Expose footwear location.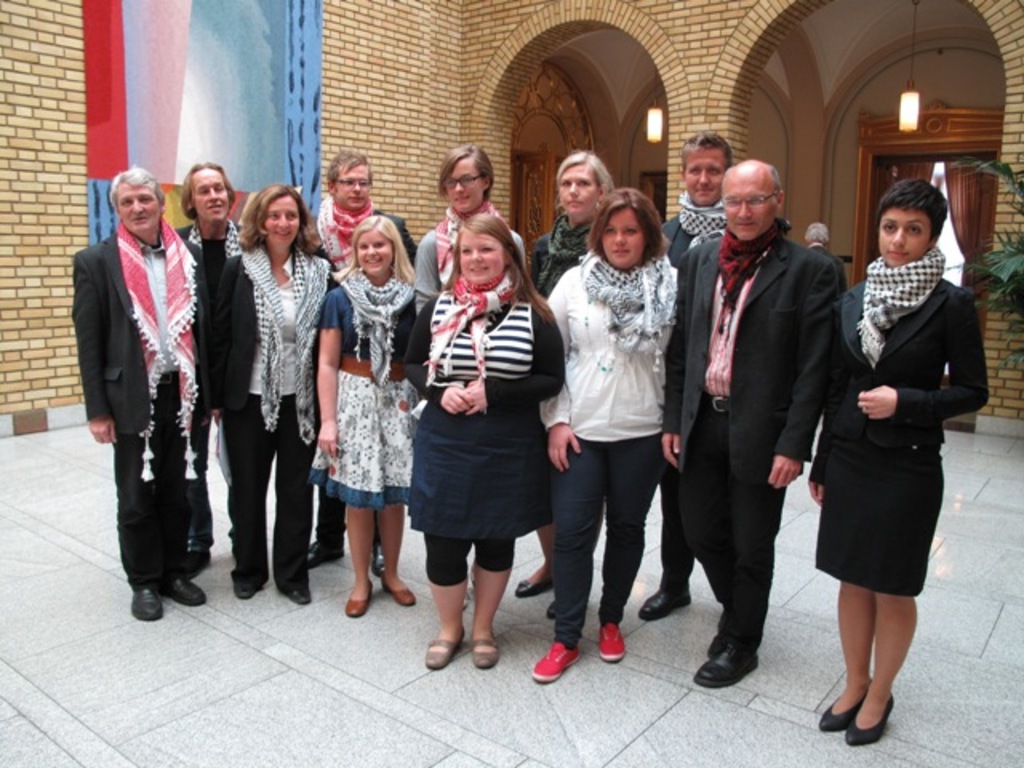
Exposed at crop(595, 622, 629, 664).
